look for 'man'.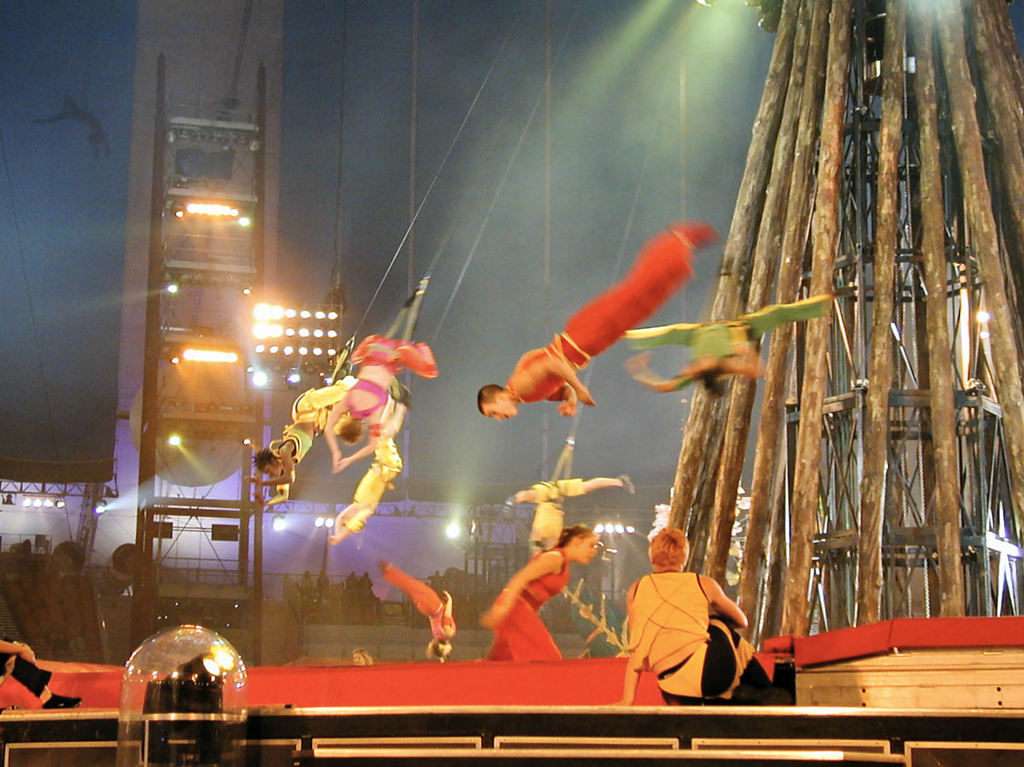
Found: 481,213,722,415.
